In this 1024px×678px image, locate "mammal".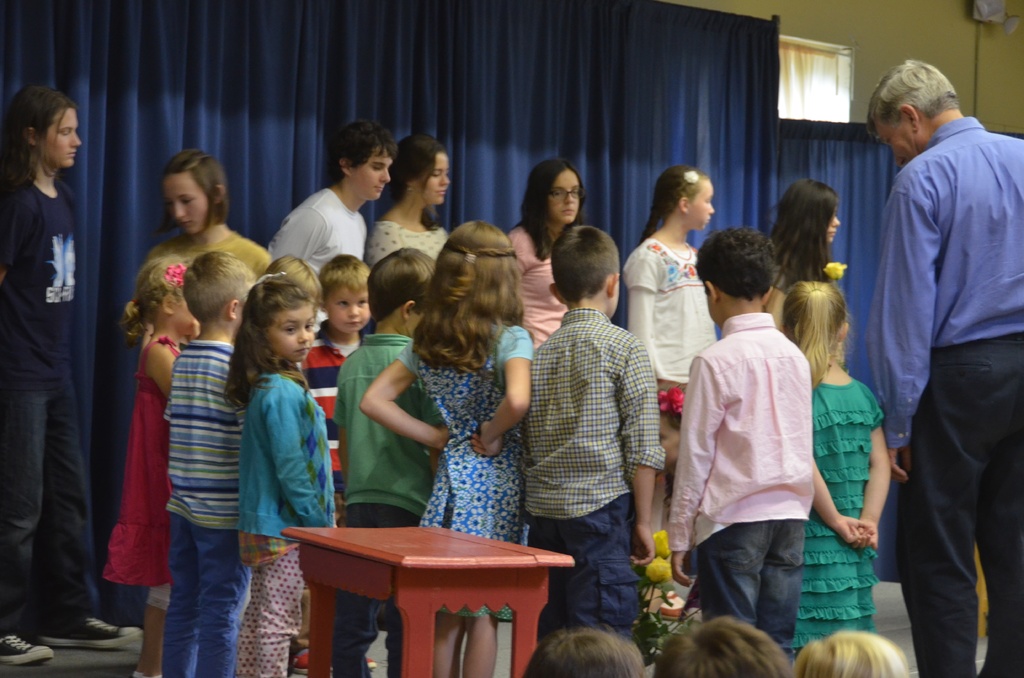
Bounding box: box(622, 165, 720, 533).
